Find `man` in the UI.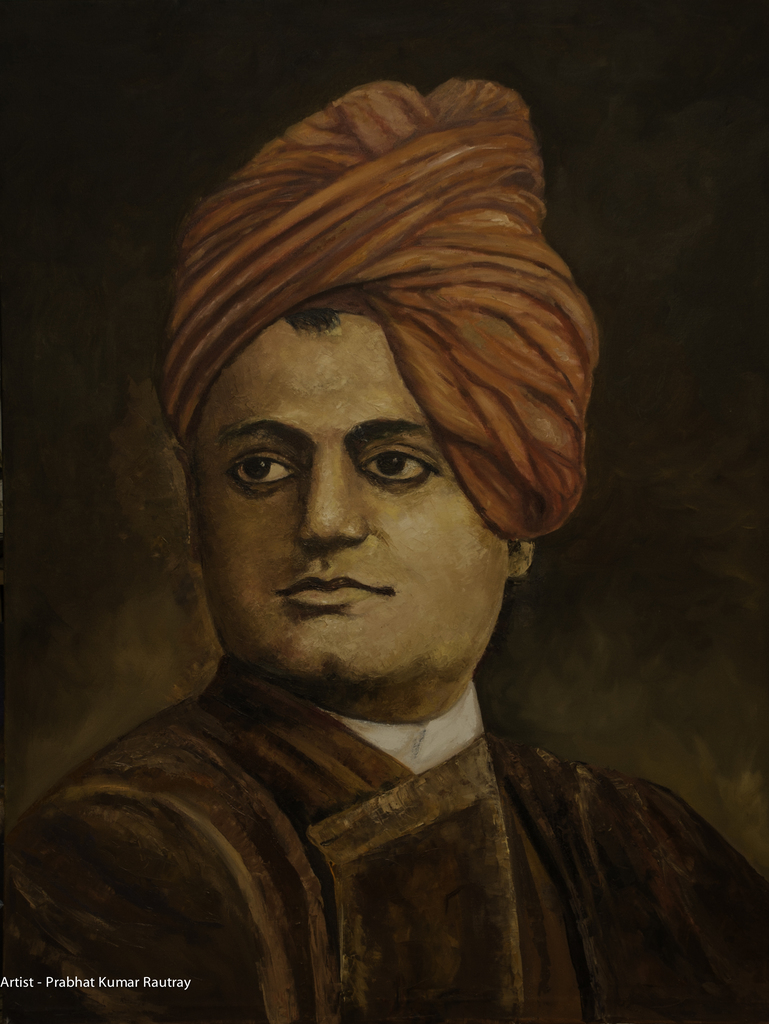
UI element at [0,72,768,1023].
